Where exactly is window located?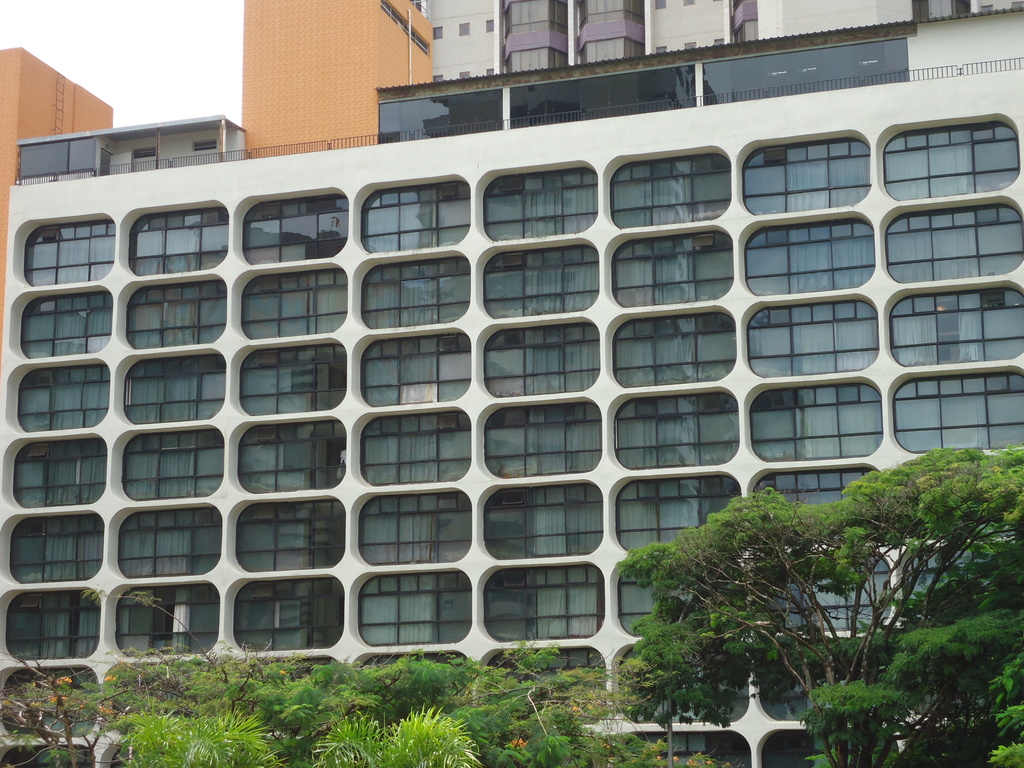
Its bounding box is (x1=605, y1=388, x2=746, y2=468).
